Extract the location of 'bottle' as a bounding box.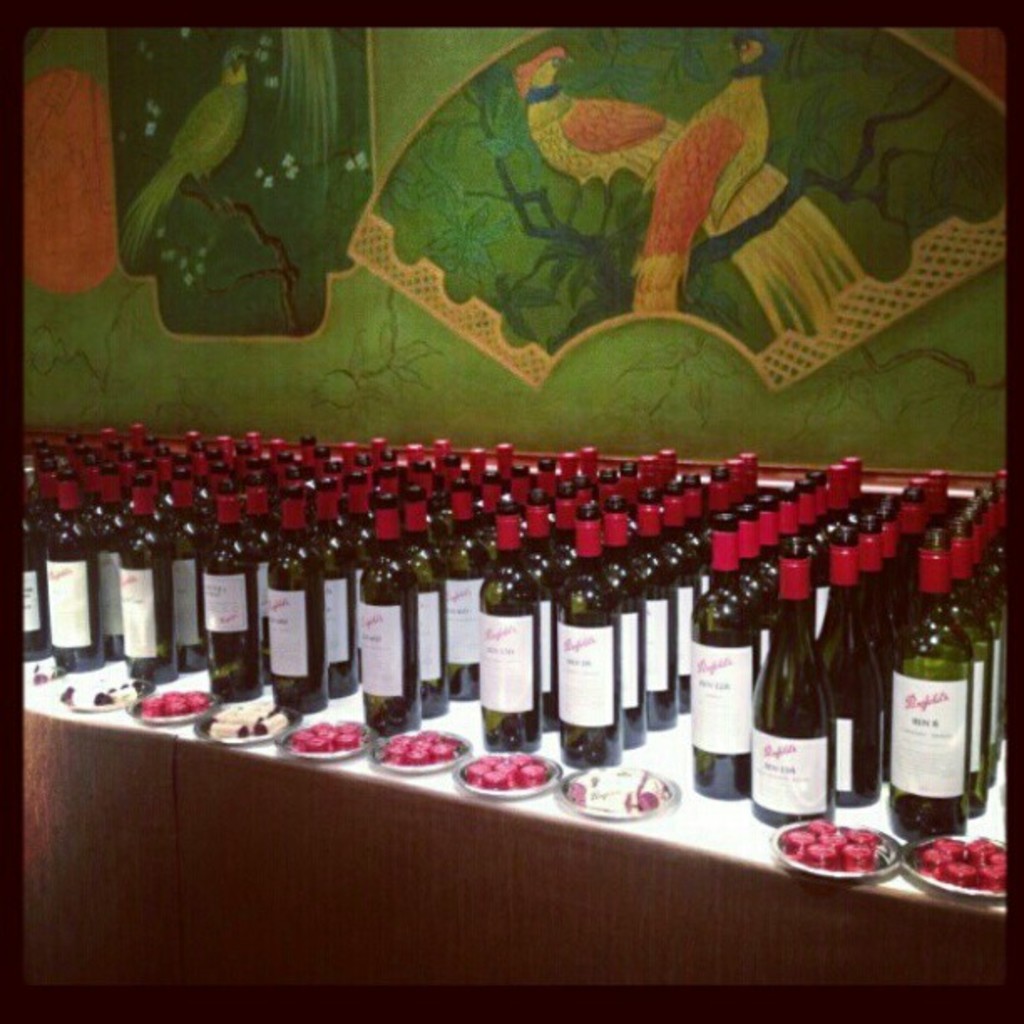
locate(545, 515, 607, 766).
